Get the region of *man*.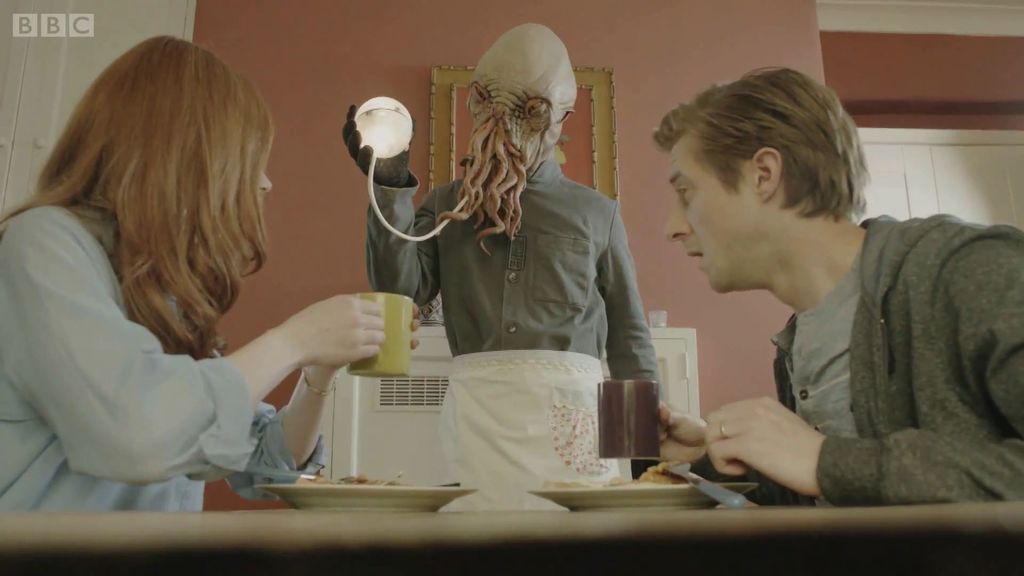
634,67,1023,524.
